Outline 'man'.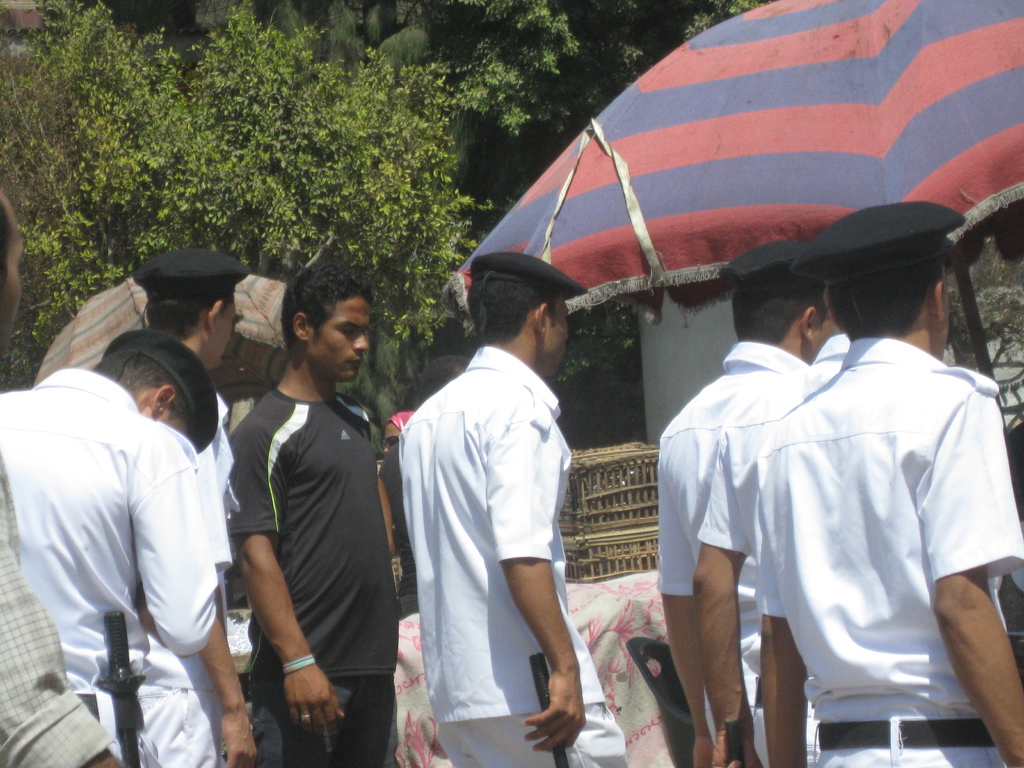
Outline: {"x1": 223, "y1": 262, "x2": 399, "y2": 767}.
